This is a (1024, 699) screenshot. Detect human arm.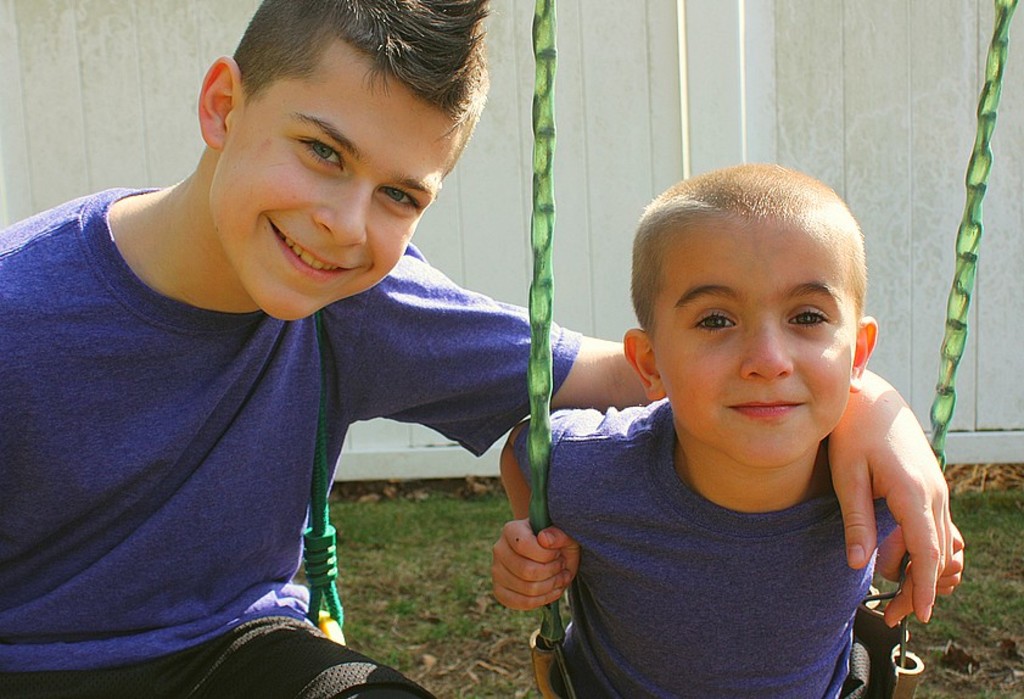
343/246/957/626.
